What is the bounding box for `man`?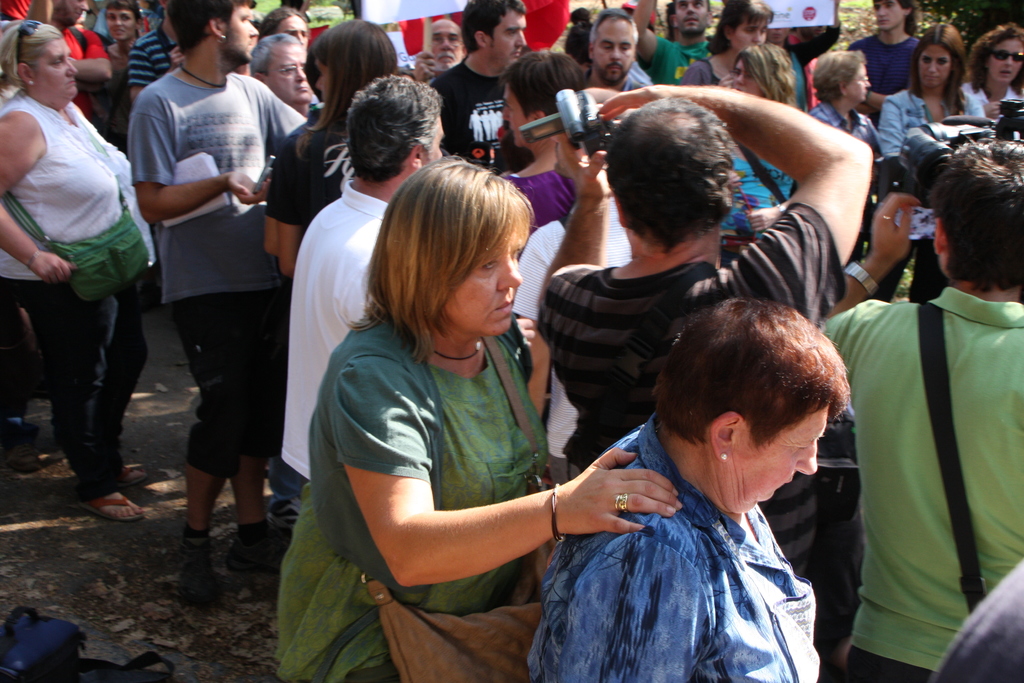
<bbox>130, 0, 185, 105</bbox>.
